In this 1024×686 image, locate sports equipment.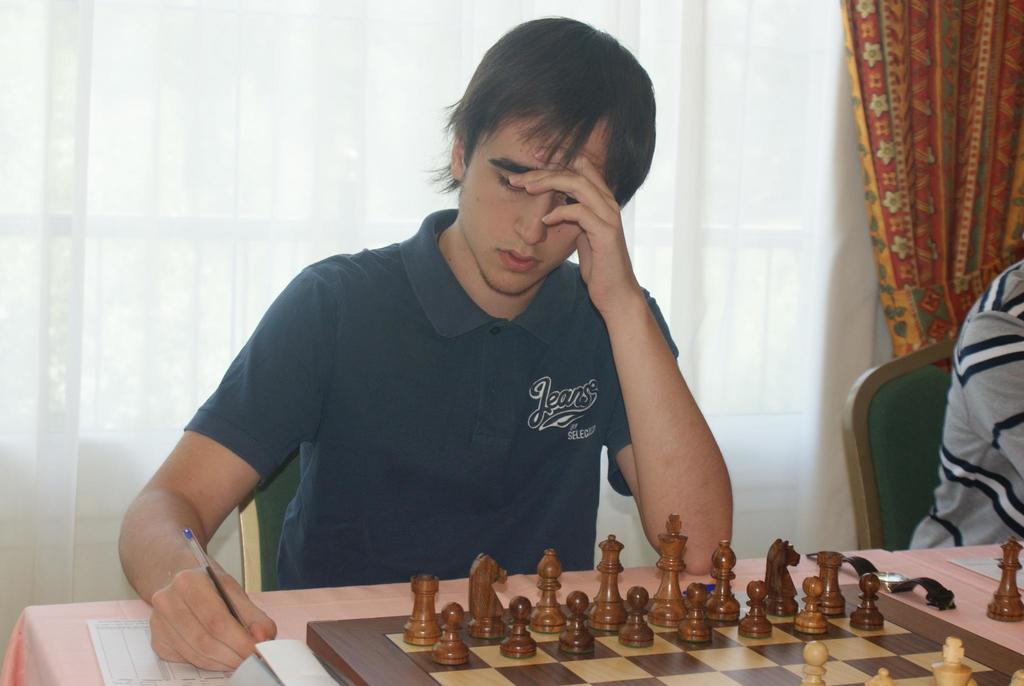
Bounding box: region(304, 576, 1023, 685).
